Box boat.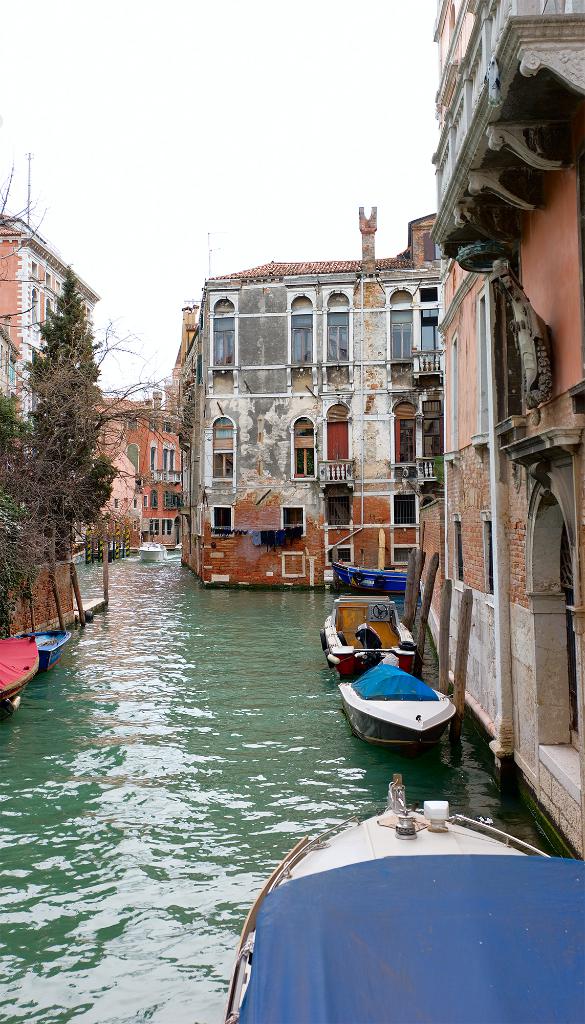
[x1=0, y1=626, x2=42, y2=722].
